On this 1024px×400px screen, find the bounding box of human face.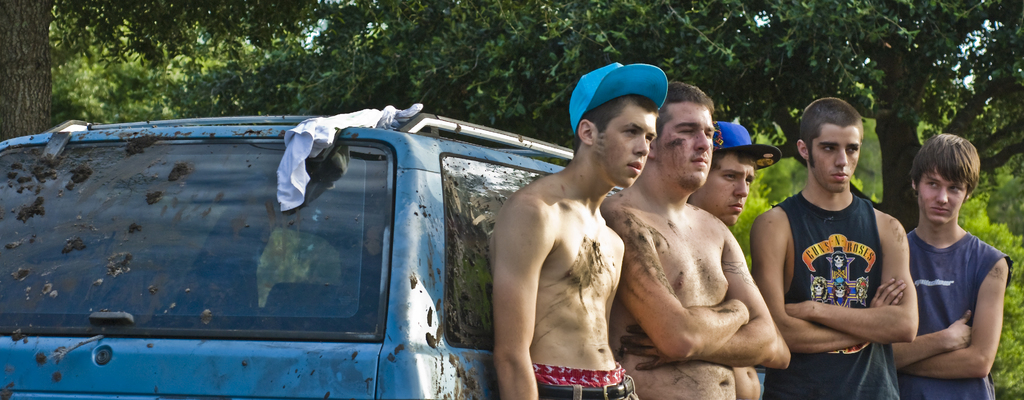
Bounding box: [left=596, top=99, right=653, bottom=191].
